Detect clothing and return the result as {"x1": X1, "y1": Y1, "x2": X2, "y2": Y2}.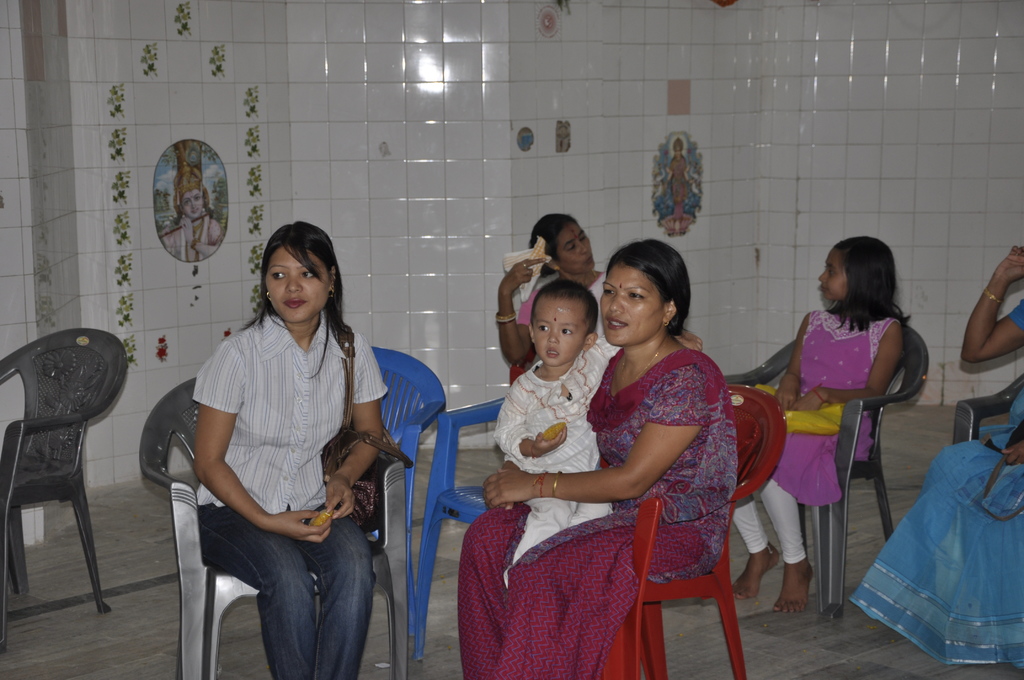
{"x1": 728, "y1": 303, "x2": 906, "y2": 569}.
